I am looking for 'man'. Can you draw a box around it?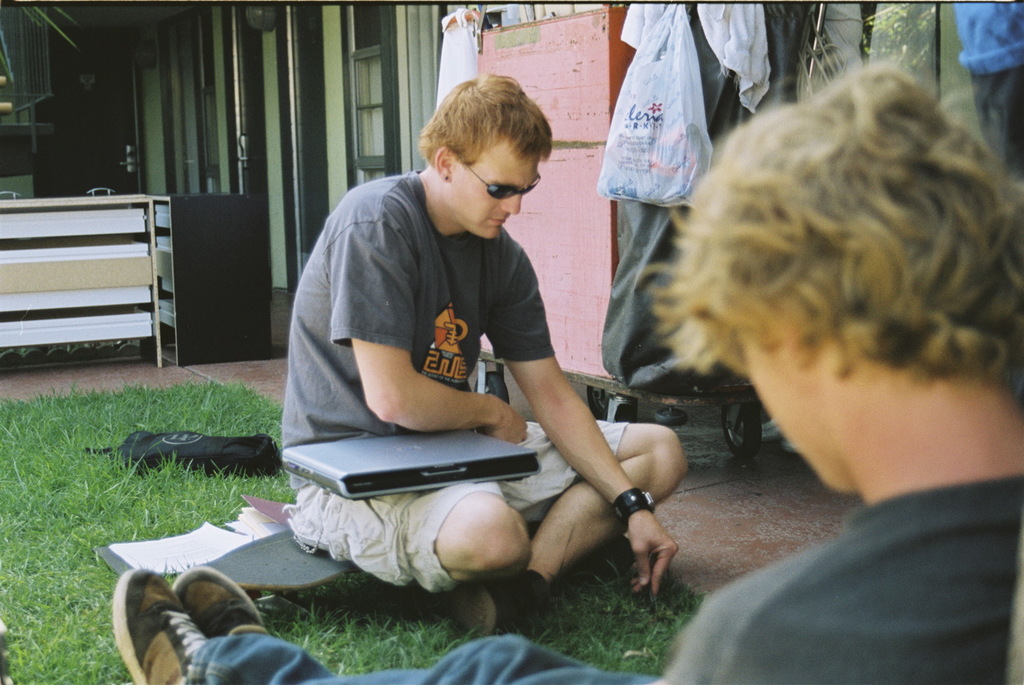
Sure, the bounding box is locate(272, 64, 687, 634).
